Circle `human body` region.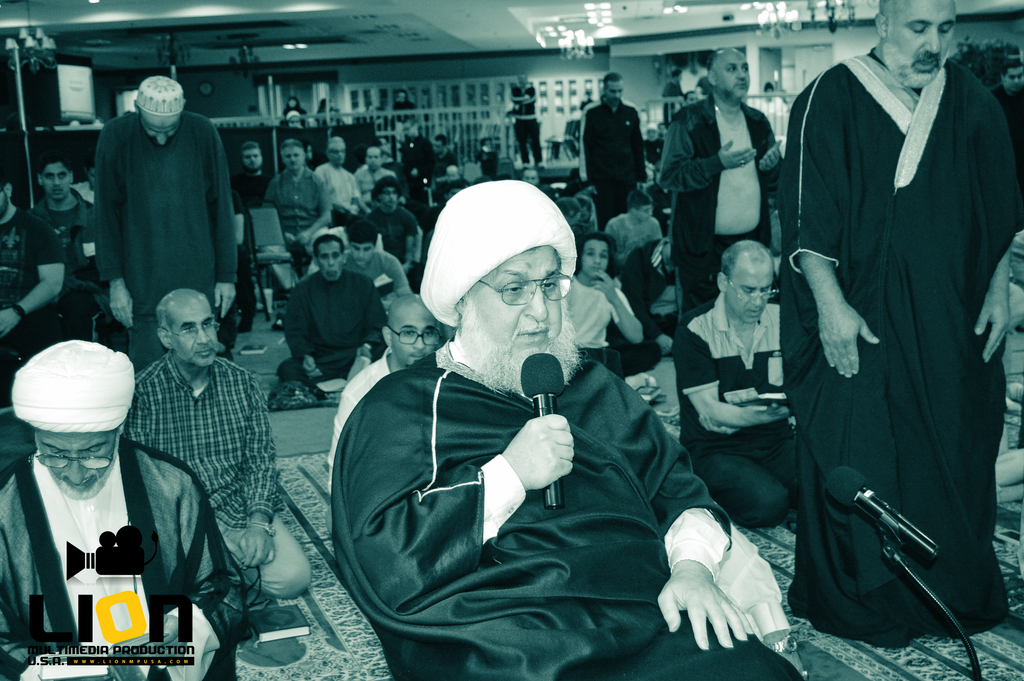
Region: rect(657, 51, 783, 343).
